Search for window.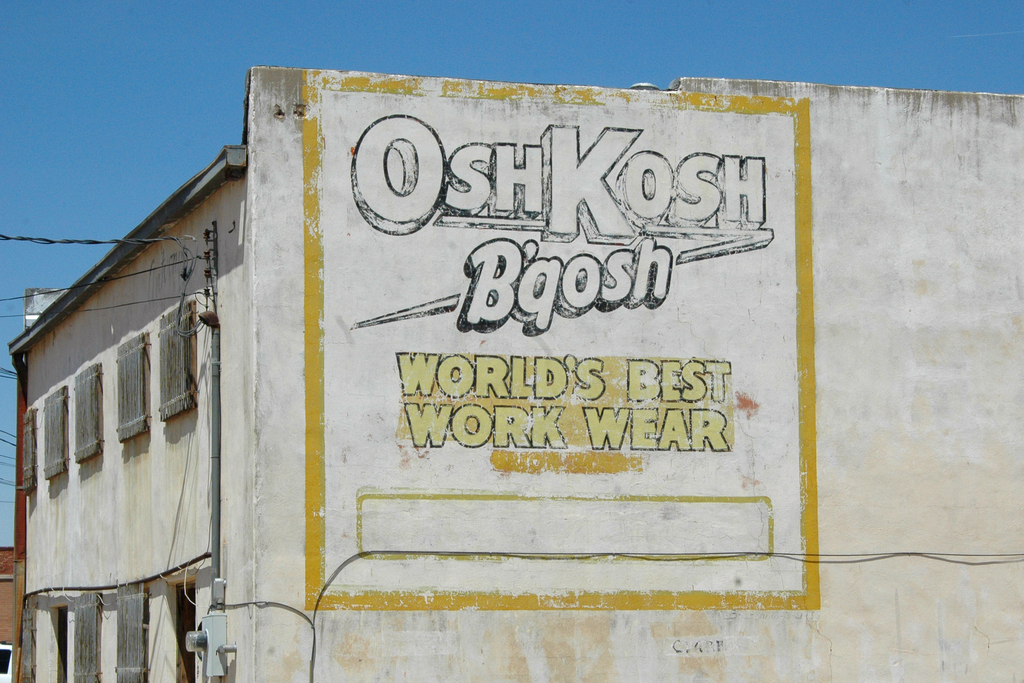
Found at [159,301,197,419].
